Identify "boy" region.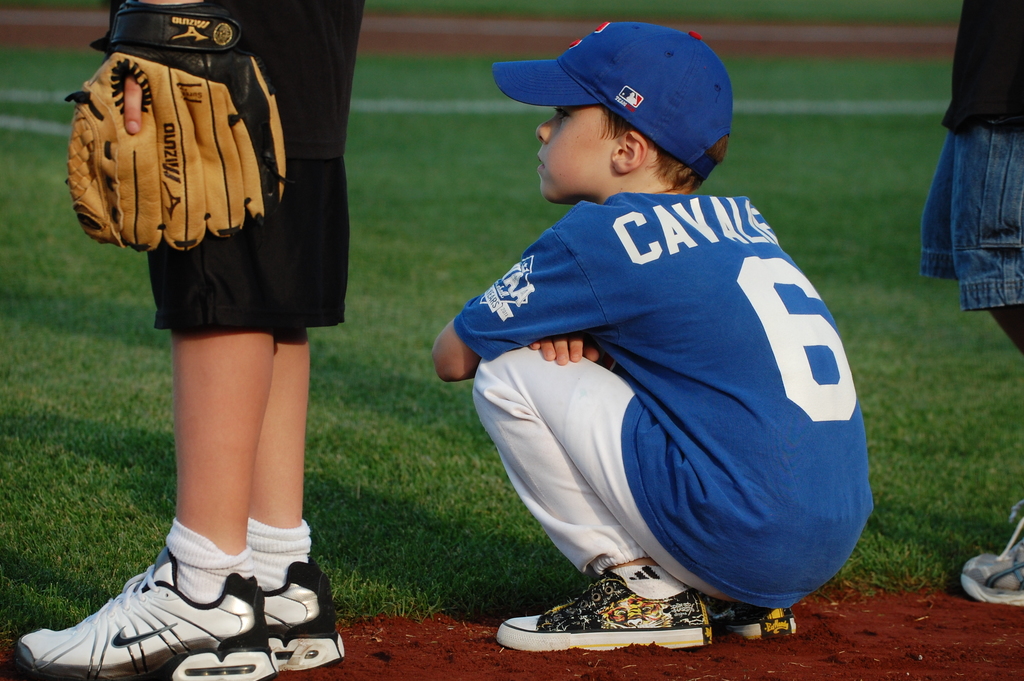
Region: bbox(922, 0, 1023, 610).
